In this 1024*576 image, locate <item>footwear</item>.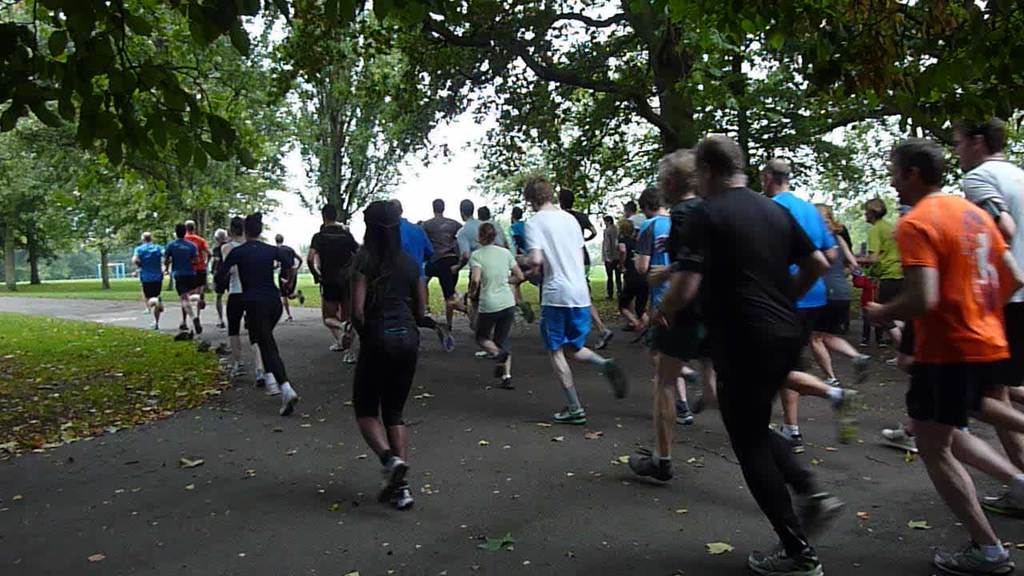
Bounding box: left=771, top=422, right=803, bottom=453.
